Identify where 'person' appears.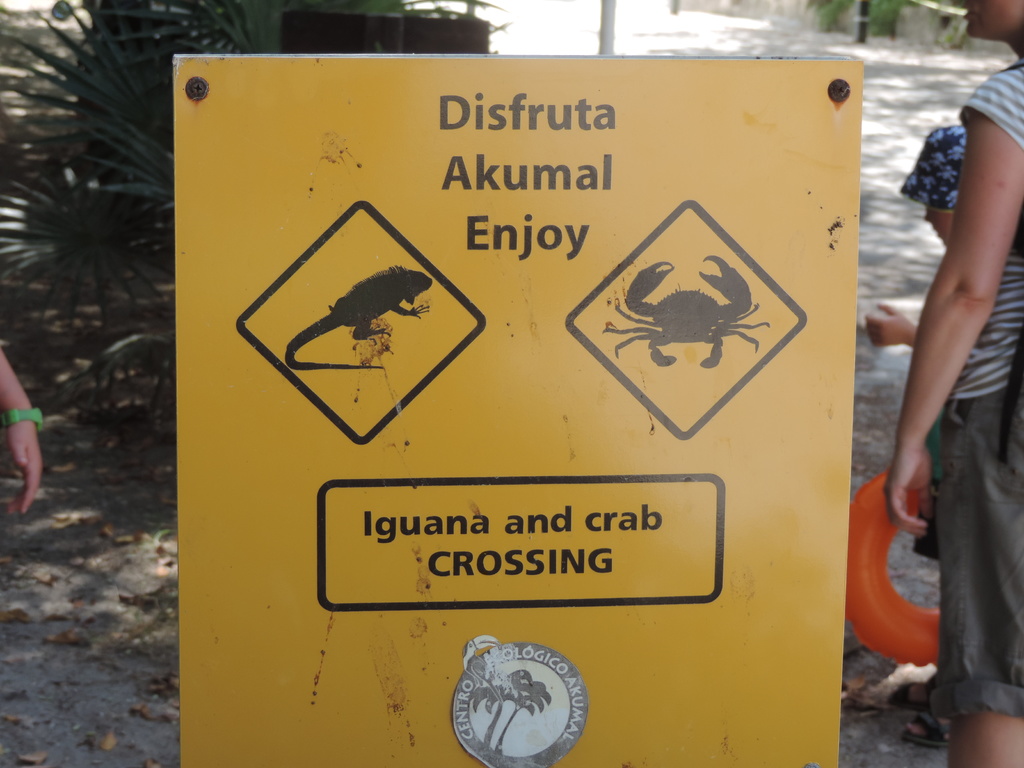
Appears at box(0, 344, 45, 513).
